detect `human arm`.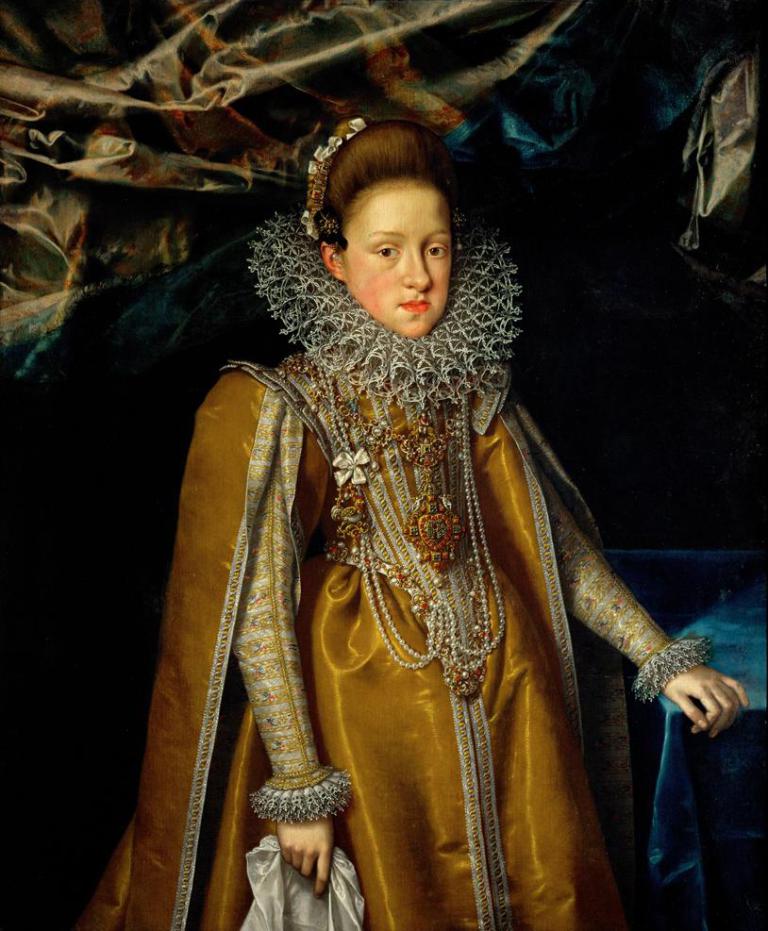
Detected at x1=241, y1=371, x2=356, y2=888.
